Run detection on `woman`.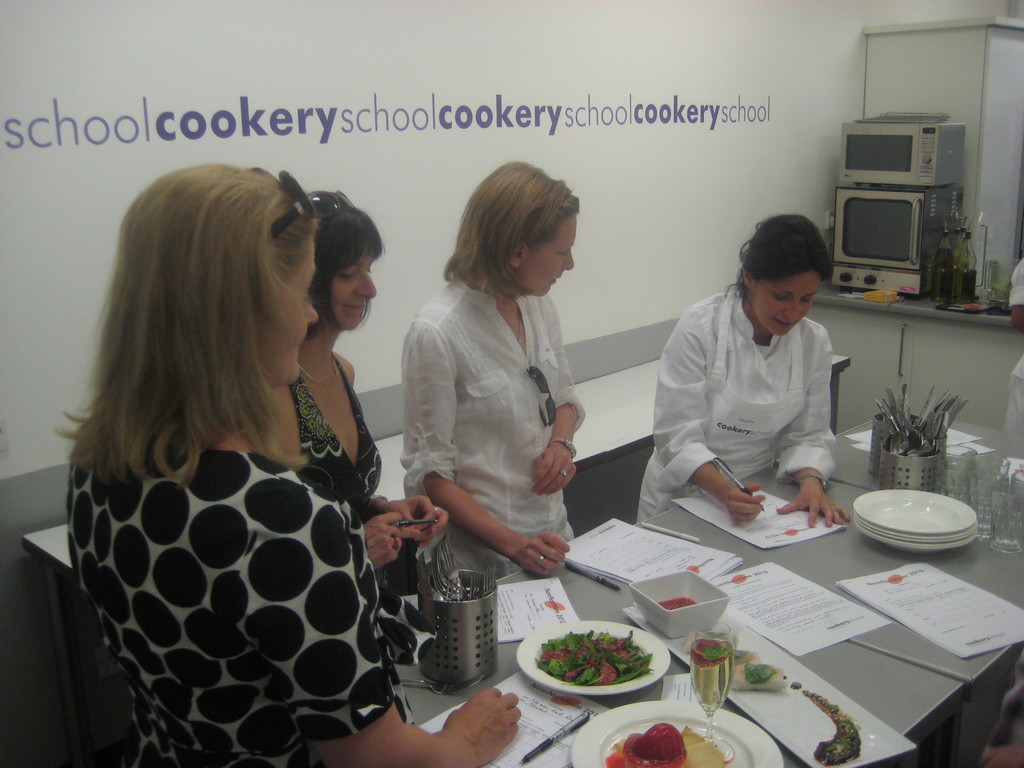
Result: 273:183:461:603.
